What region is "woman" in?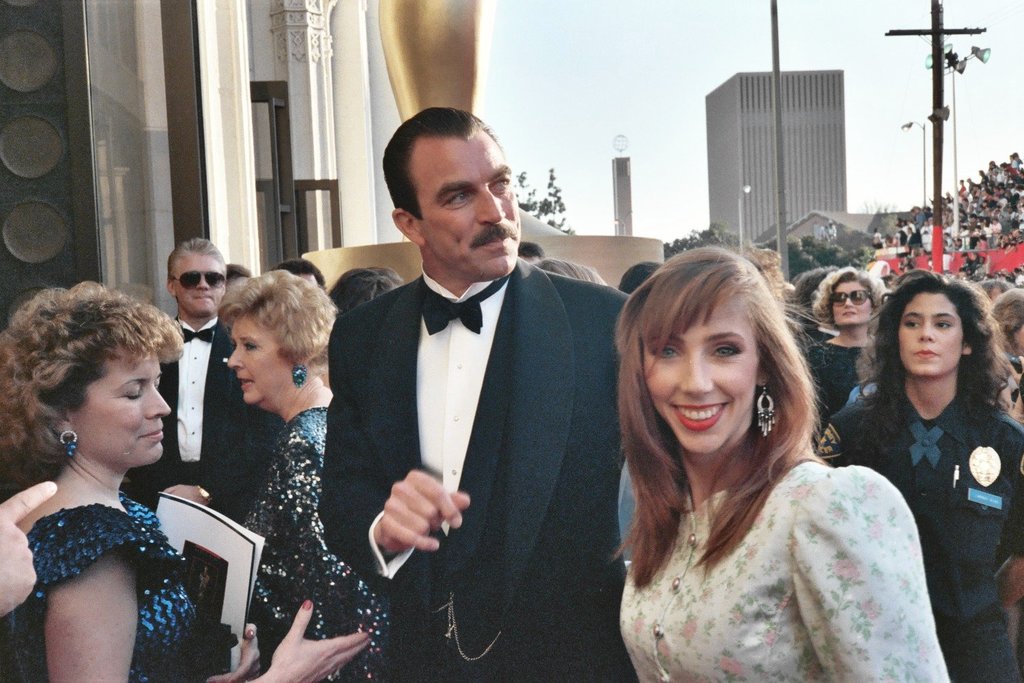
0:278:372:682.
